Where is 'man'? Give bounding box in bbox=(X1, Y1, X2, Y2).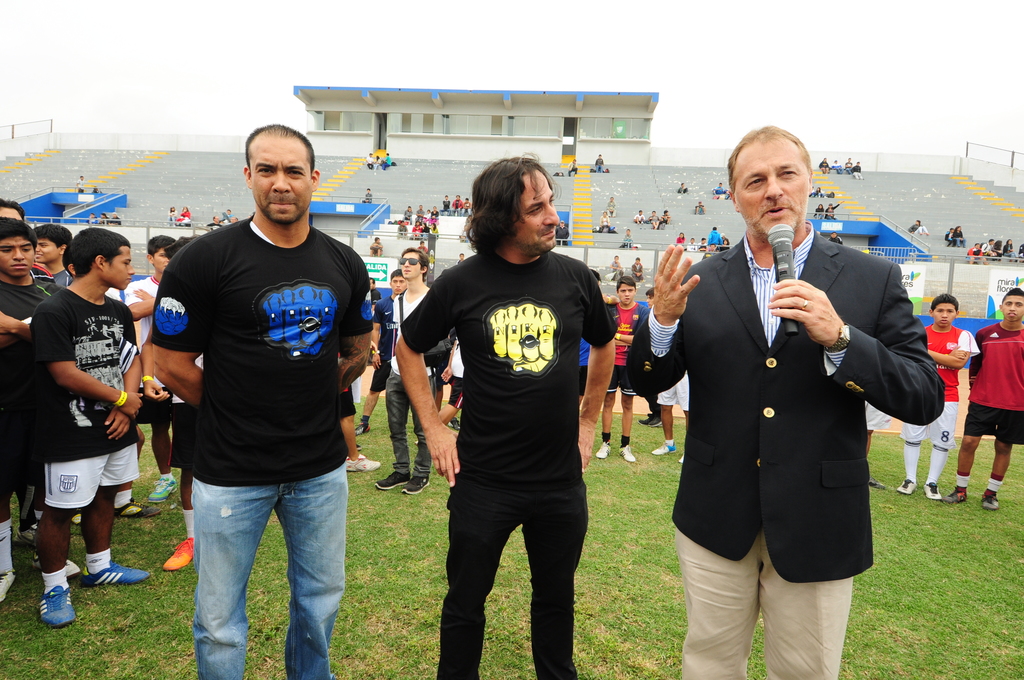
bbox=(661, 208, 673, 224).
